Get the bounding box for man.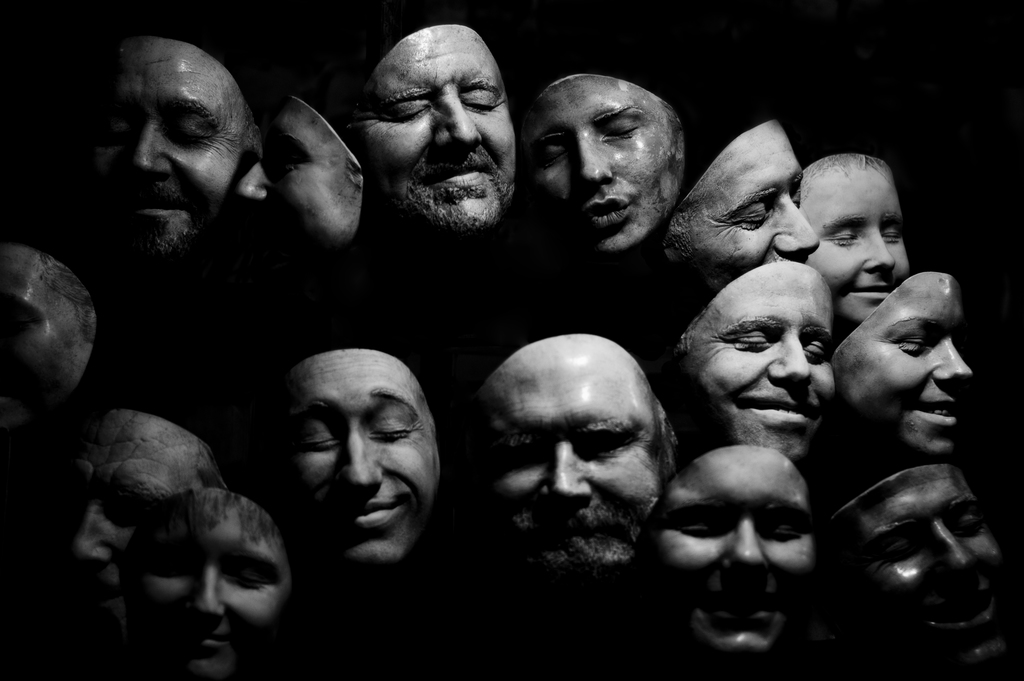
left=832, top=272, right=975, bottom=464.
